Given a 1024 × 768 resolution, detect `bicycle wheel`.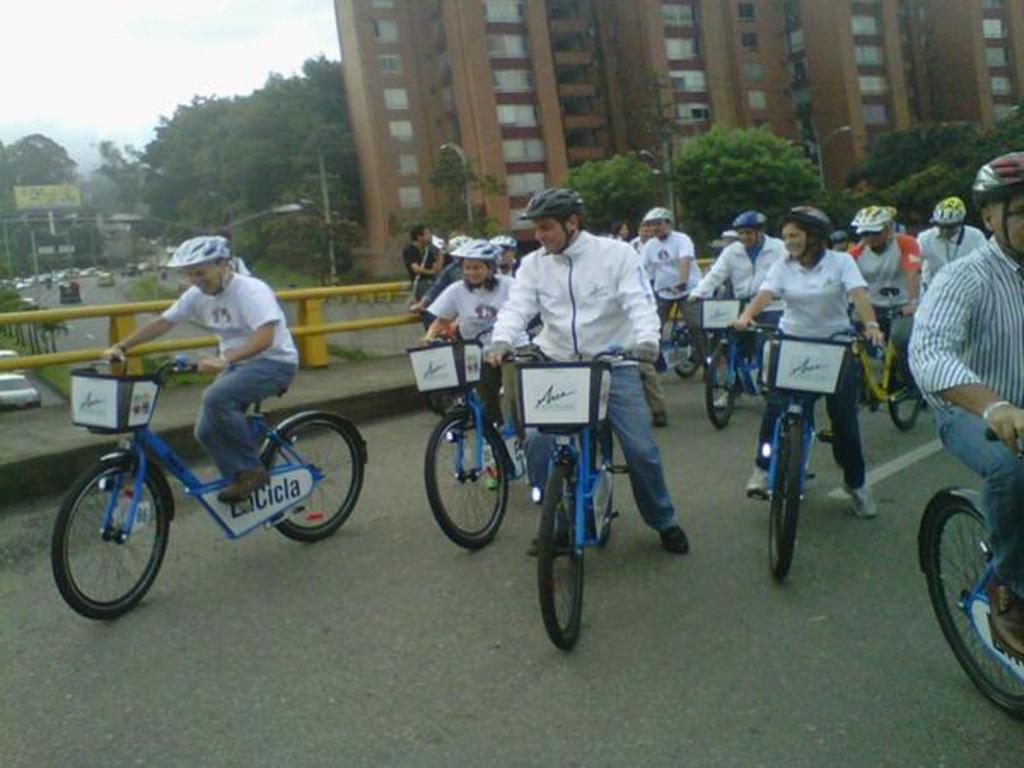
locate(920, 497, 1022, 722).
